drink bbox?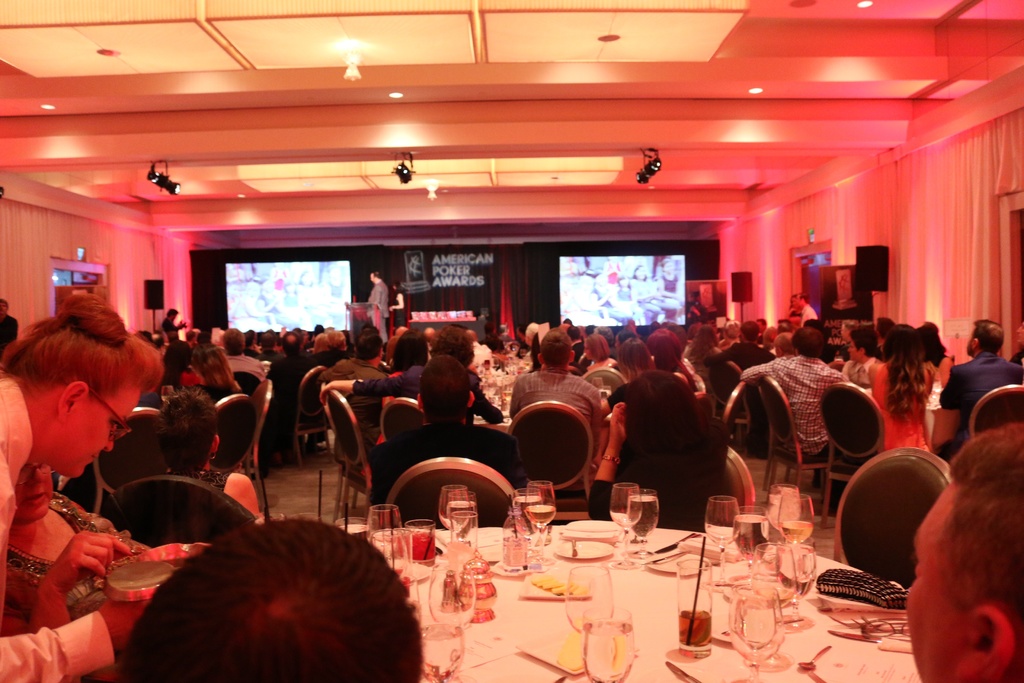
679:607:713:650
